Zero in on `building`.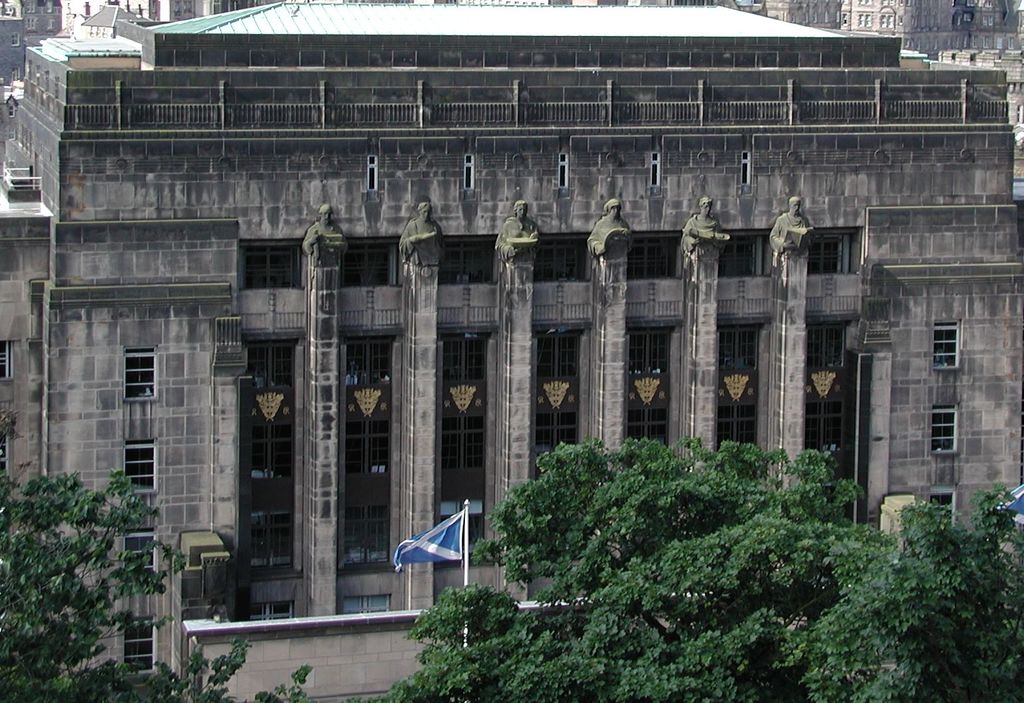
Zeroed in: bbox(0, 1, 1023, 702).
